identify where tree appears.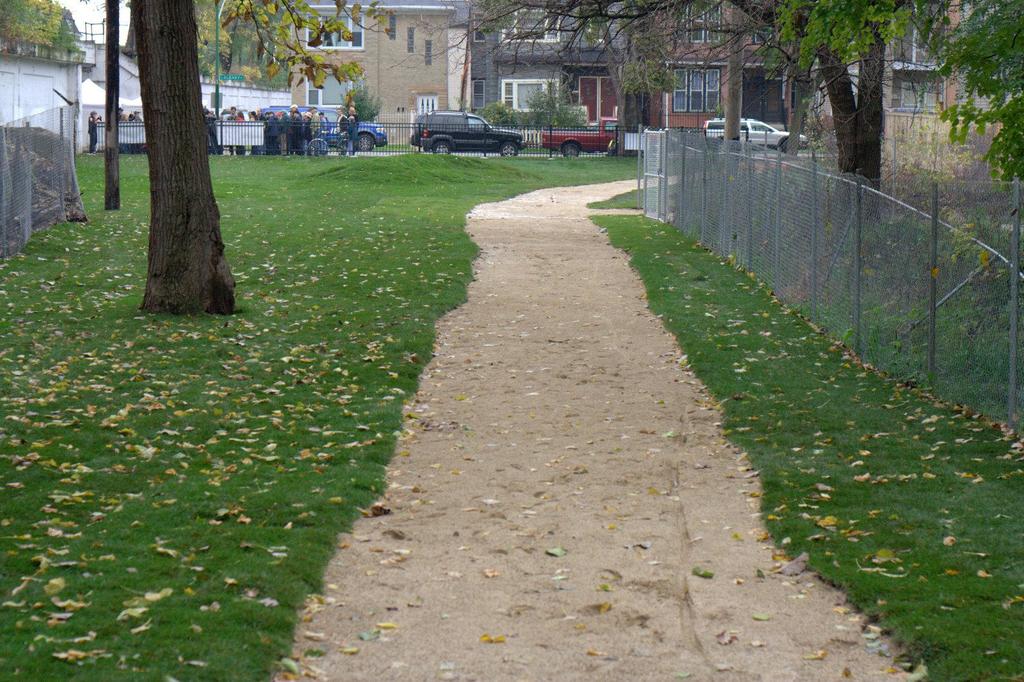
Appears at (x1=347, y1=73, x2=382, y2=127).
